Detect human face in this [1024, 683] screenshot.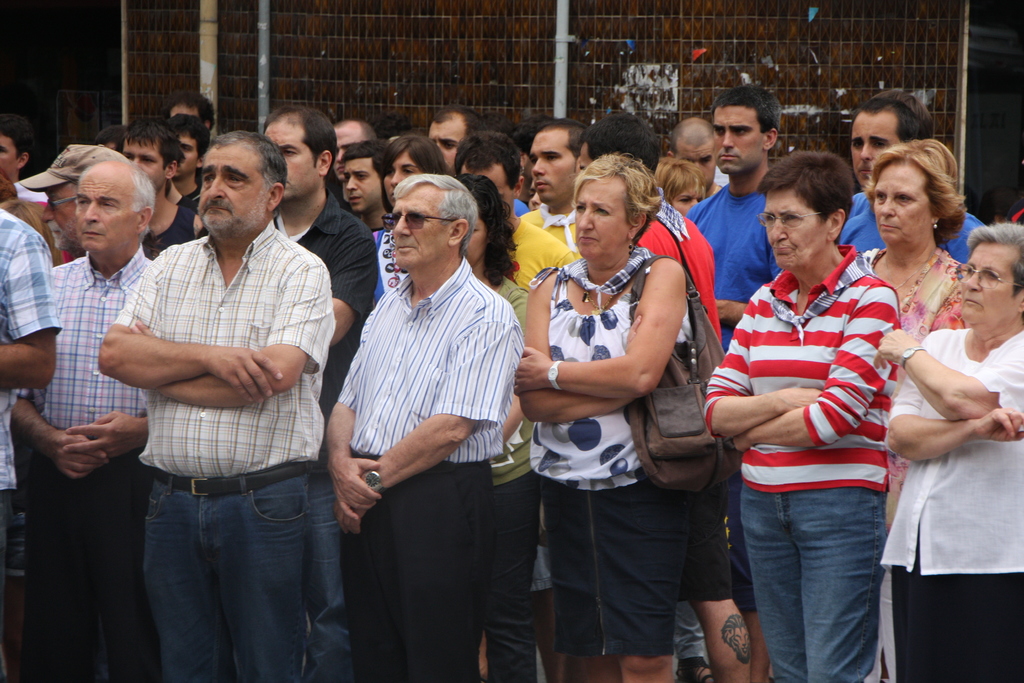
Detection: 528/131/578/209.
